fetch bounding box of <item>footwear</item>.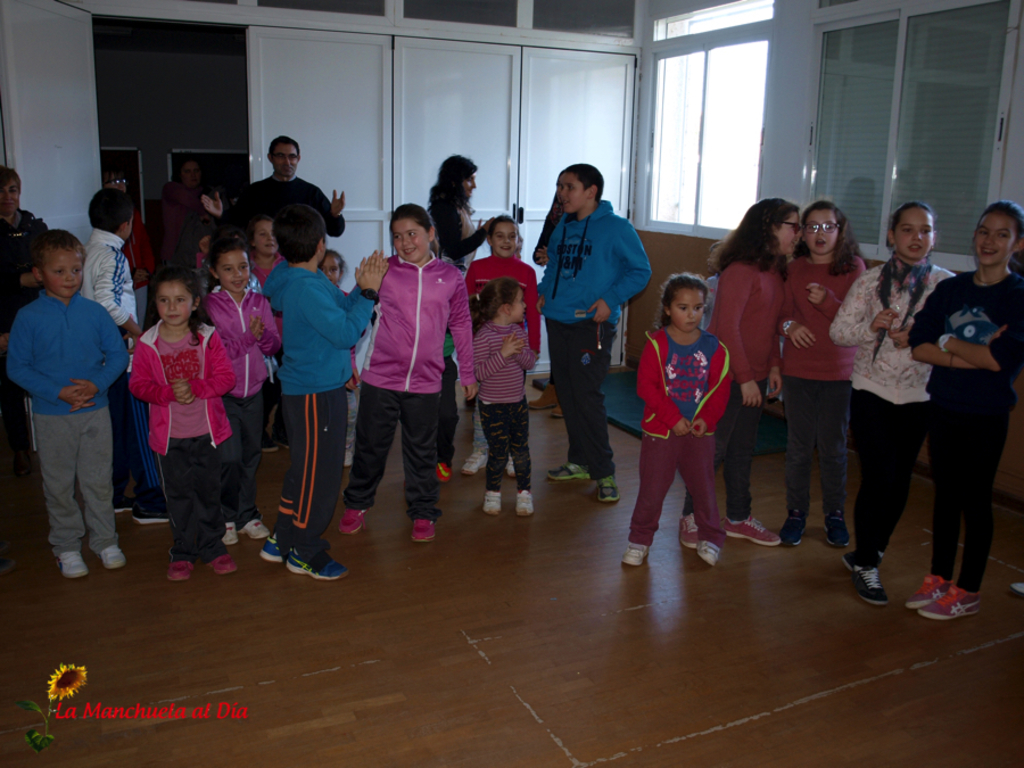
Bbox: [x1=221, y1=522, x2=236, y2=548].
